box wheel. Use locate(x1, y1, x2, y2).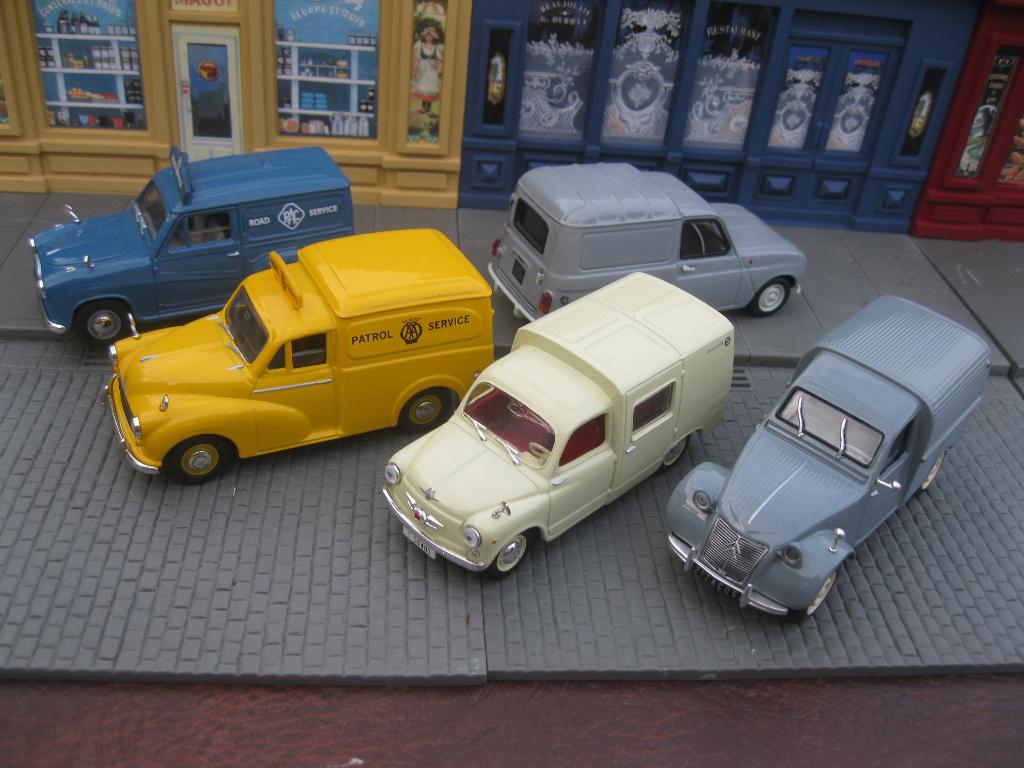
locate(525, 440, 552, 458).
